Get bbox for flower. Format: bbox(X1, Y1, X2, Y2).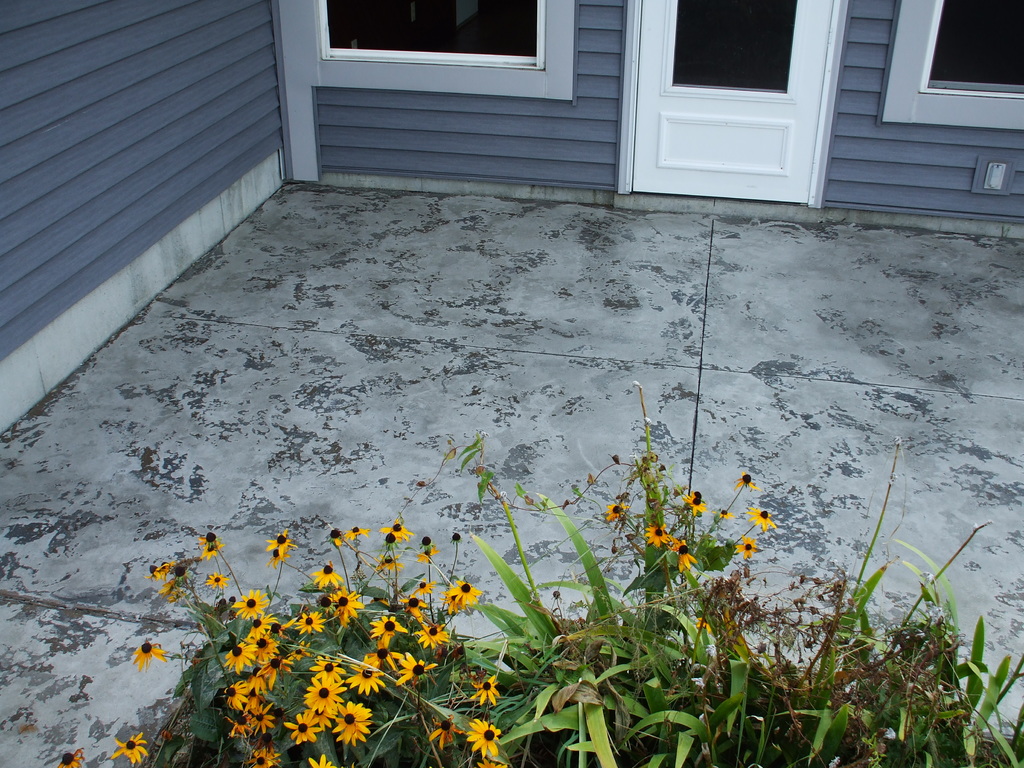
bbox(344, 522, 367, 544).
